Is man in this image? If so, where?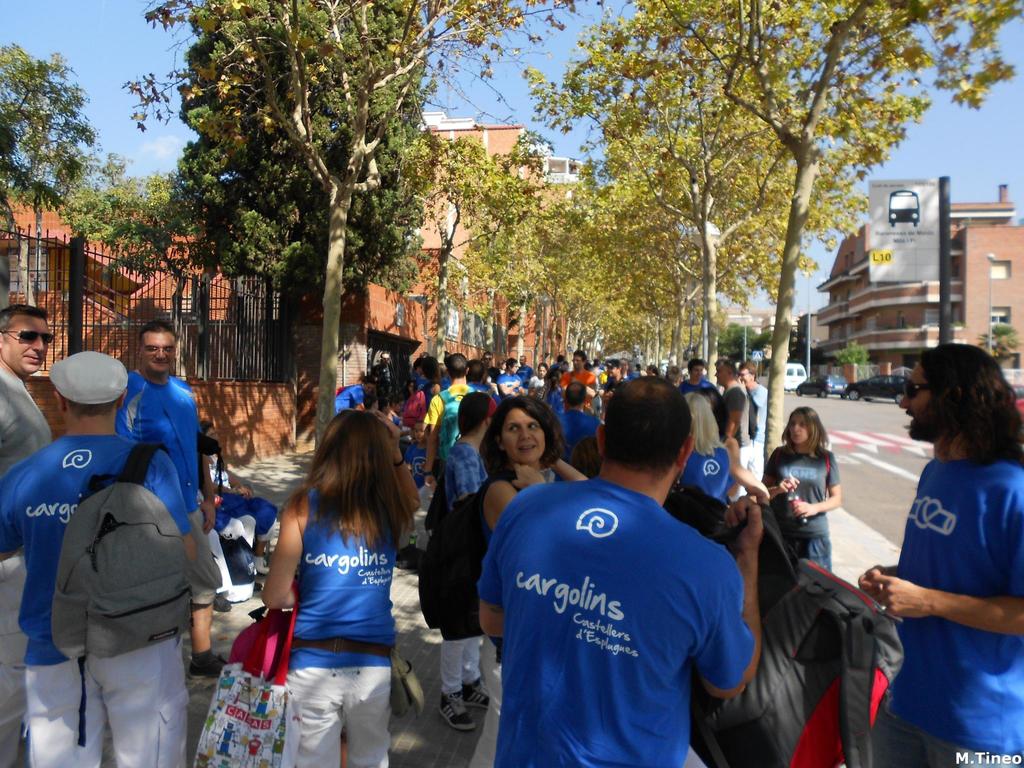
Yes, at <bbox>108, 319, 233, 690</bbox>.
